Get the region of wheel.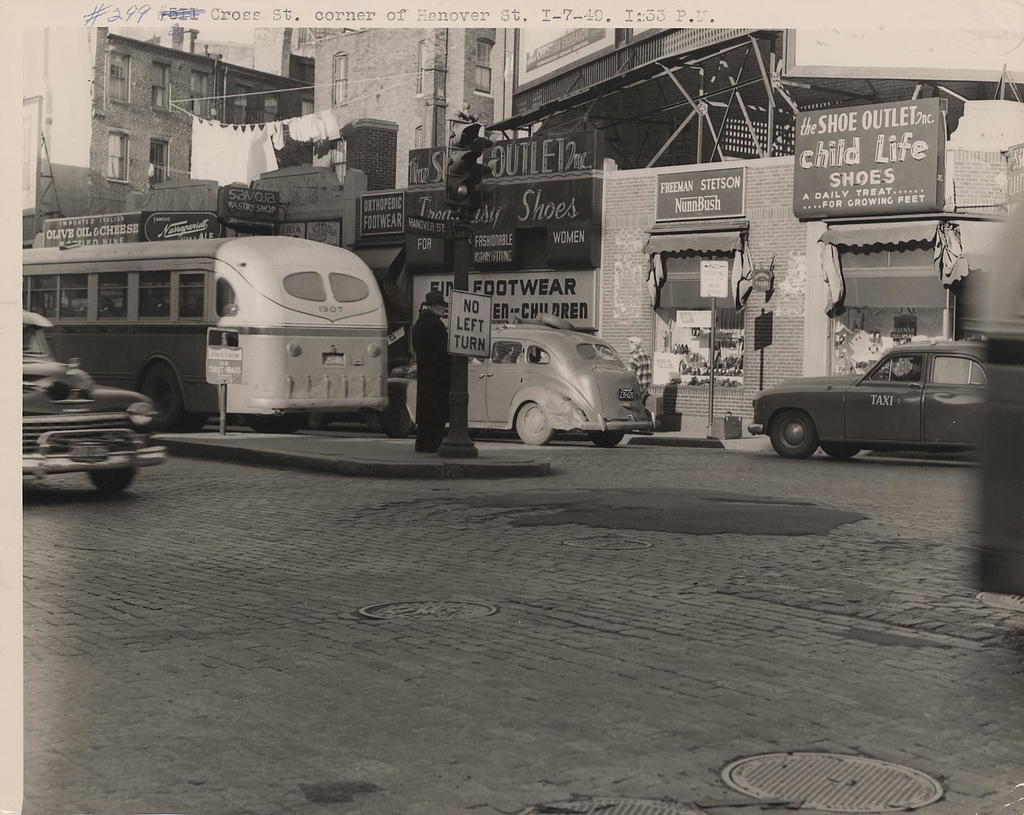
box(590, 429, 626, 447).
